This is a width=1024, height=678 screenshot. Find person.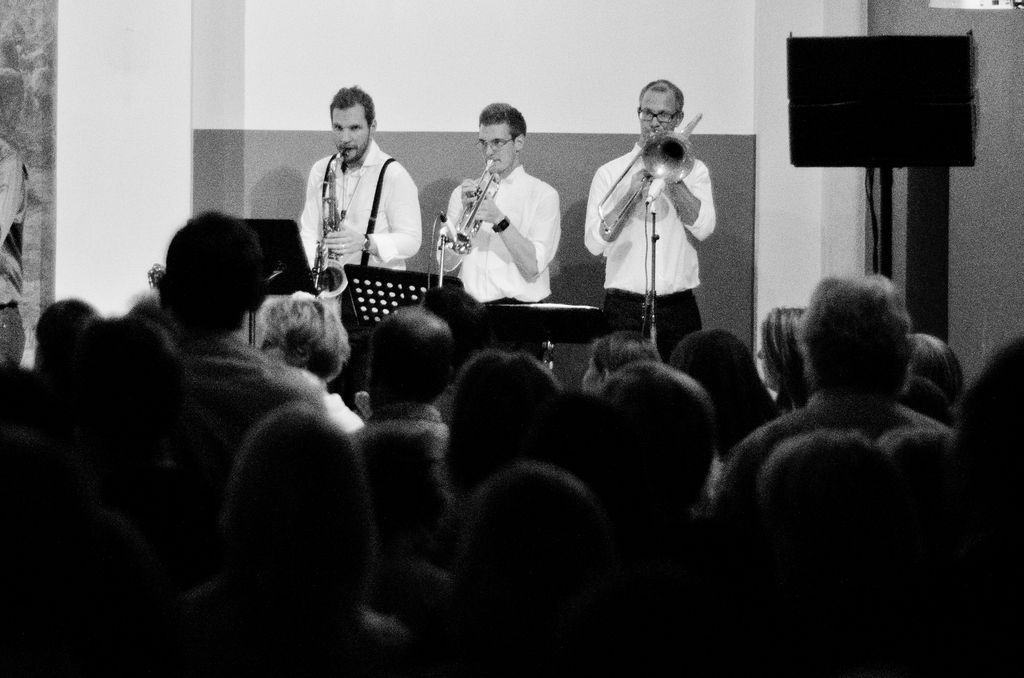
Bounding box: <box>582,81,717,369</box>.
